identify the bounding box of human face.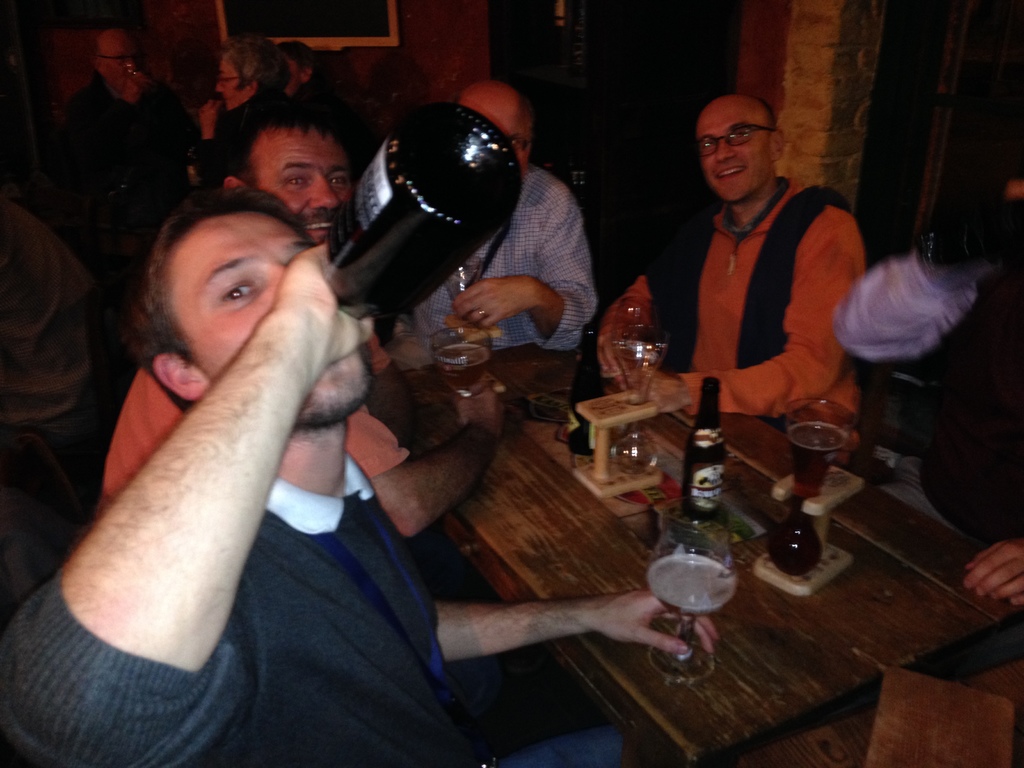
(698,100,764,198).
